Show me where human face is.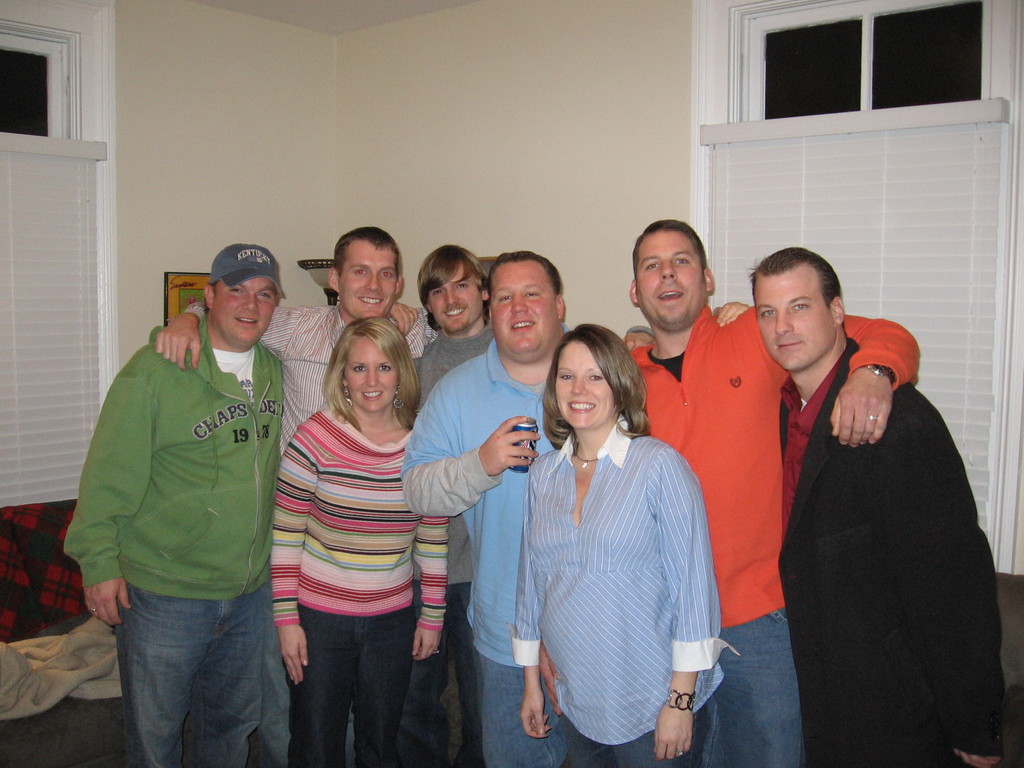
human face is at region(216, 278, 276, 342).
